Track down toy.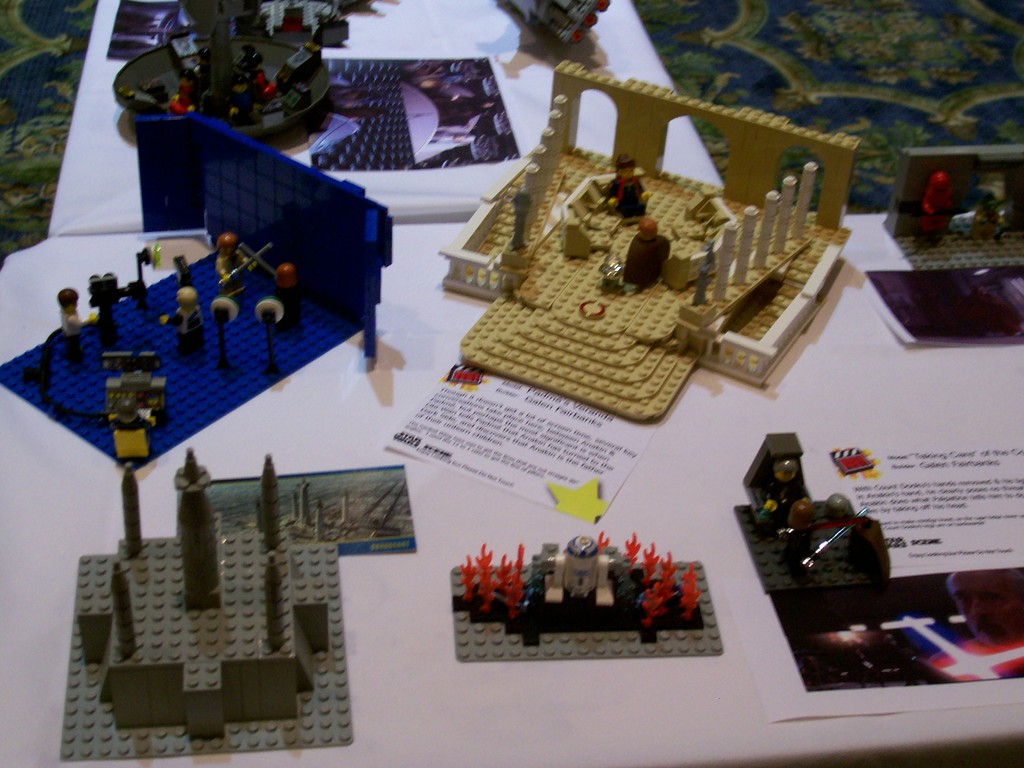
Tracked to locate(55, 286, 99, 346).
